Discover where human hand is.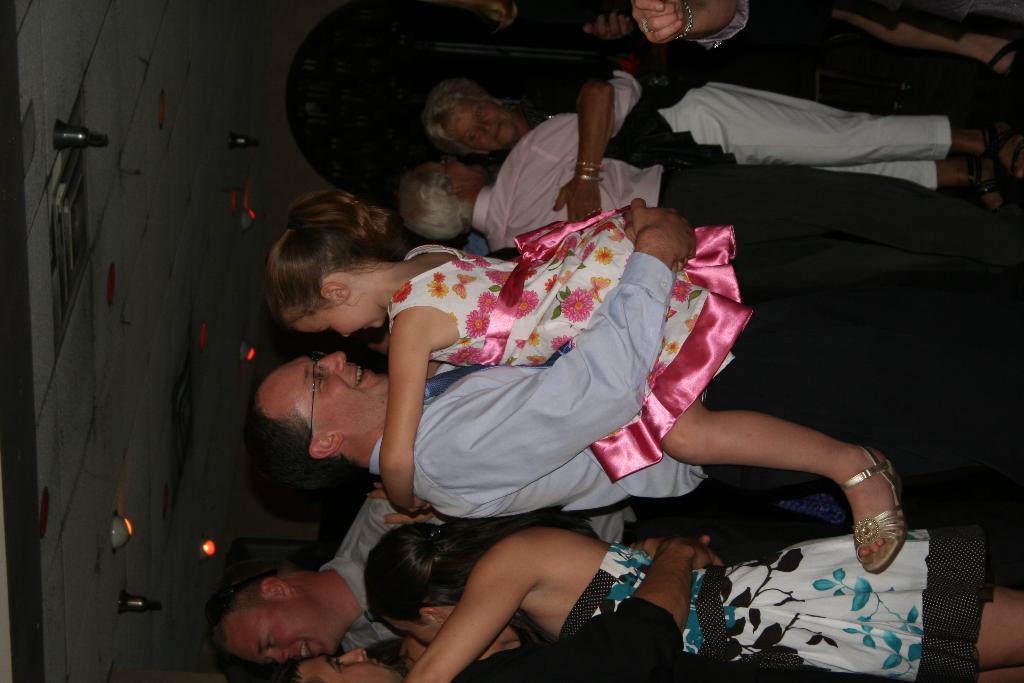
Discovered at <bbox>652, 538, 728, 572</bbox>.
